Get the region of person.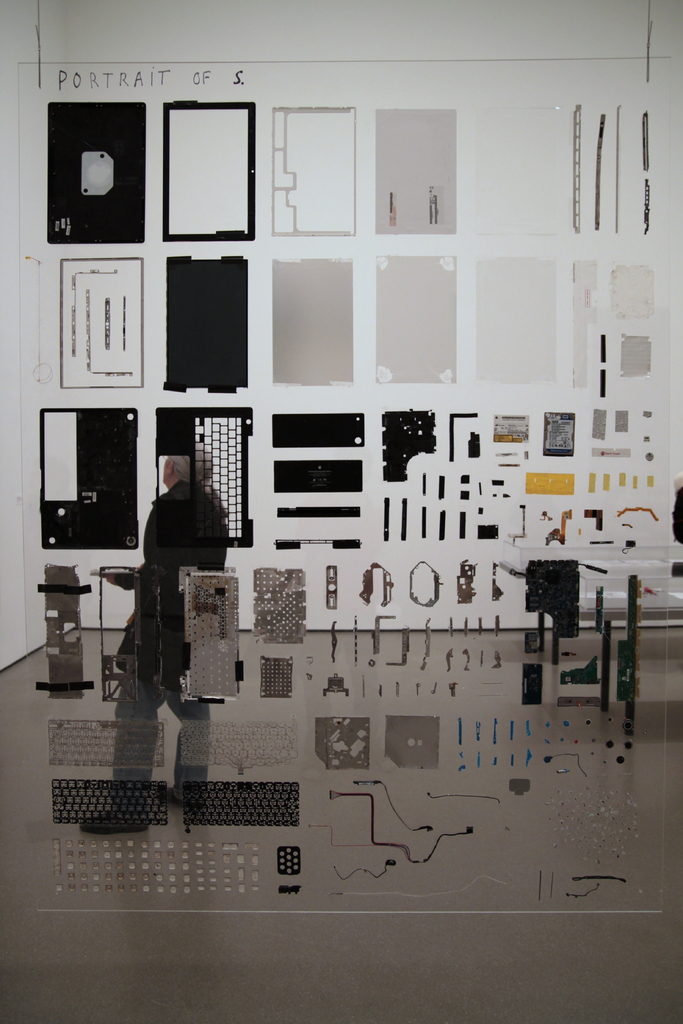
pyautogui.locateOnScreen(80, 438, 228, 833).
